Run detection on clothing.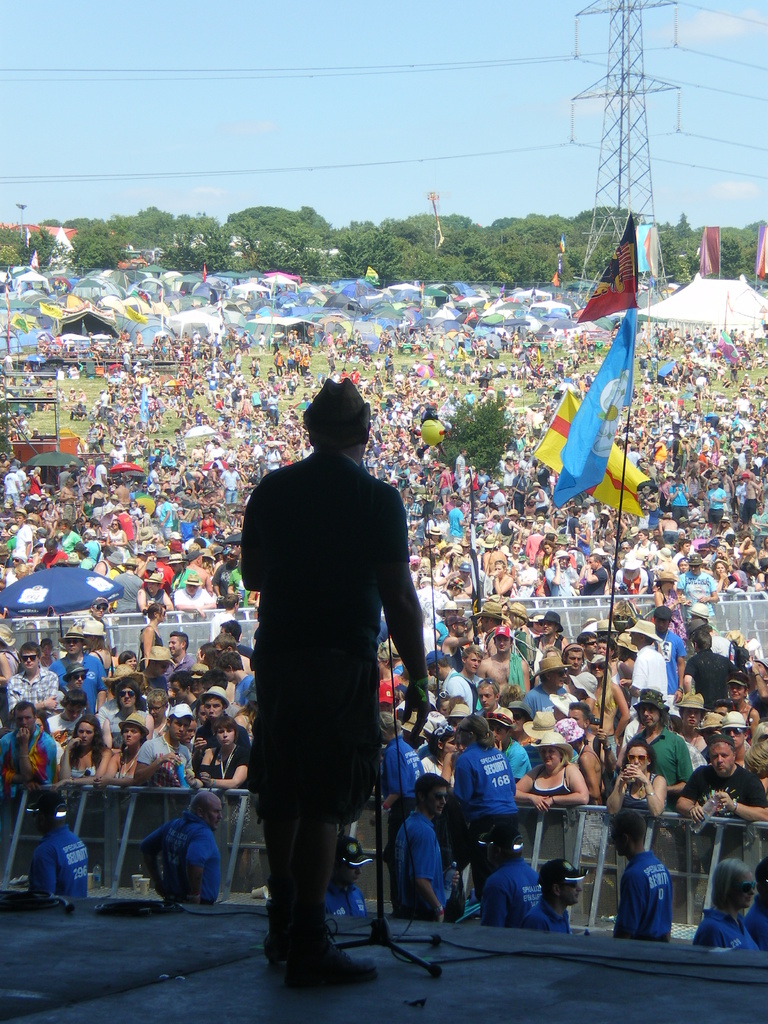
Result: (left=454, top=739, right=524, bottom=820).
